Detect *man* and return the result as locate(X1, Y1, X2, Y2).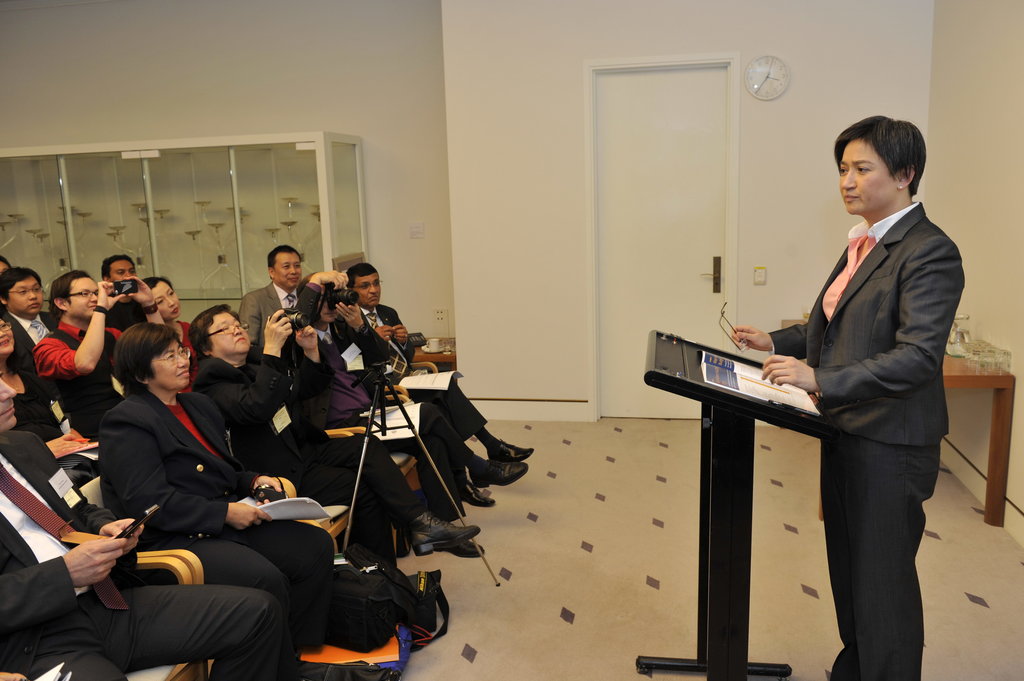
locate(760, 90, 966, 675).
